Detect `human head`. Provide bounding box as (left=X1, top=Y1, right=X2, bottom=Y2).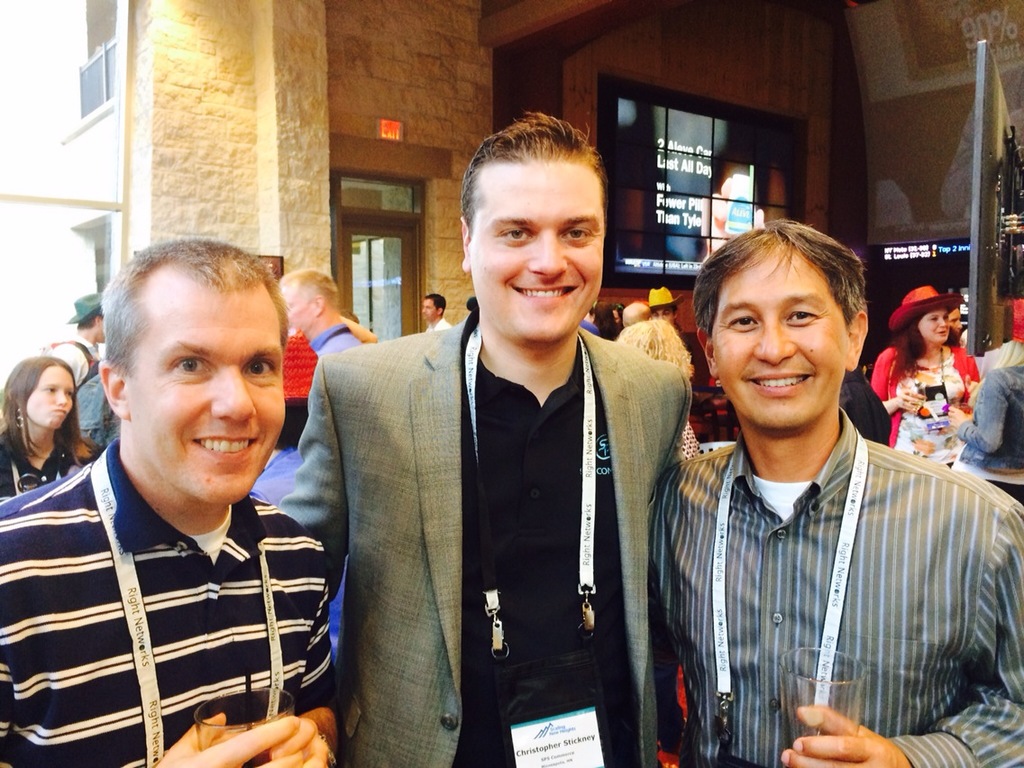
(left=693, top=224, right=871, bottom=431).
